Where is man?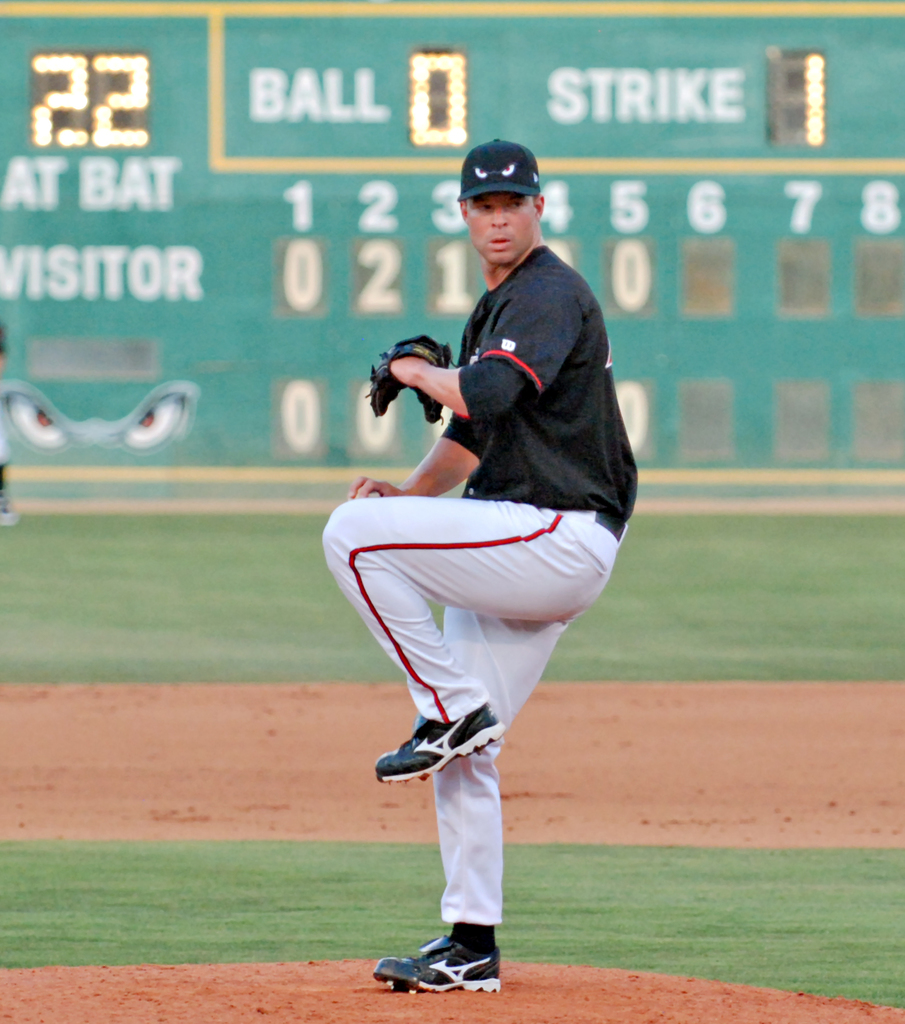
314/166/657/973.
